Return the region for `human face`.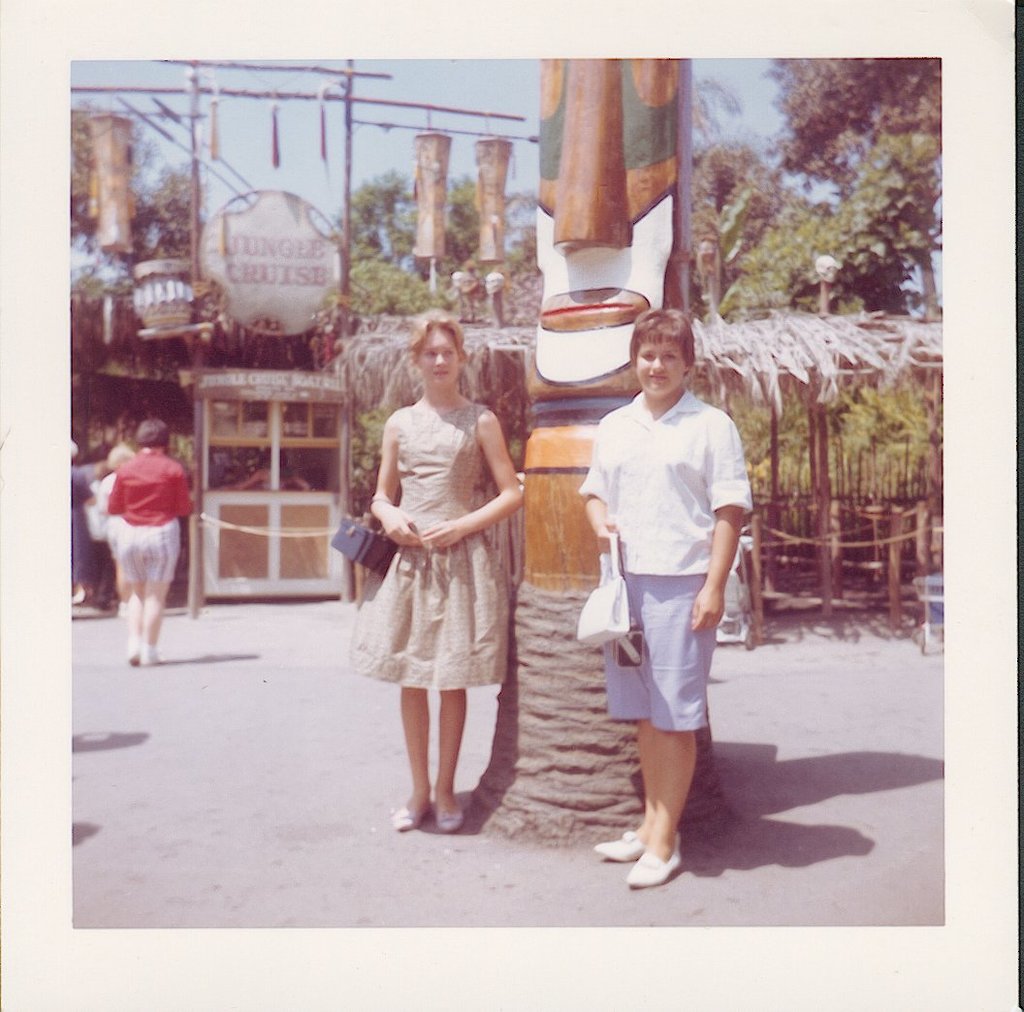
BBox(630, 337, 685, 392).
